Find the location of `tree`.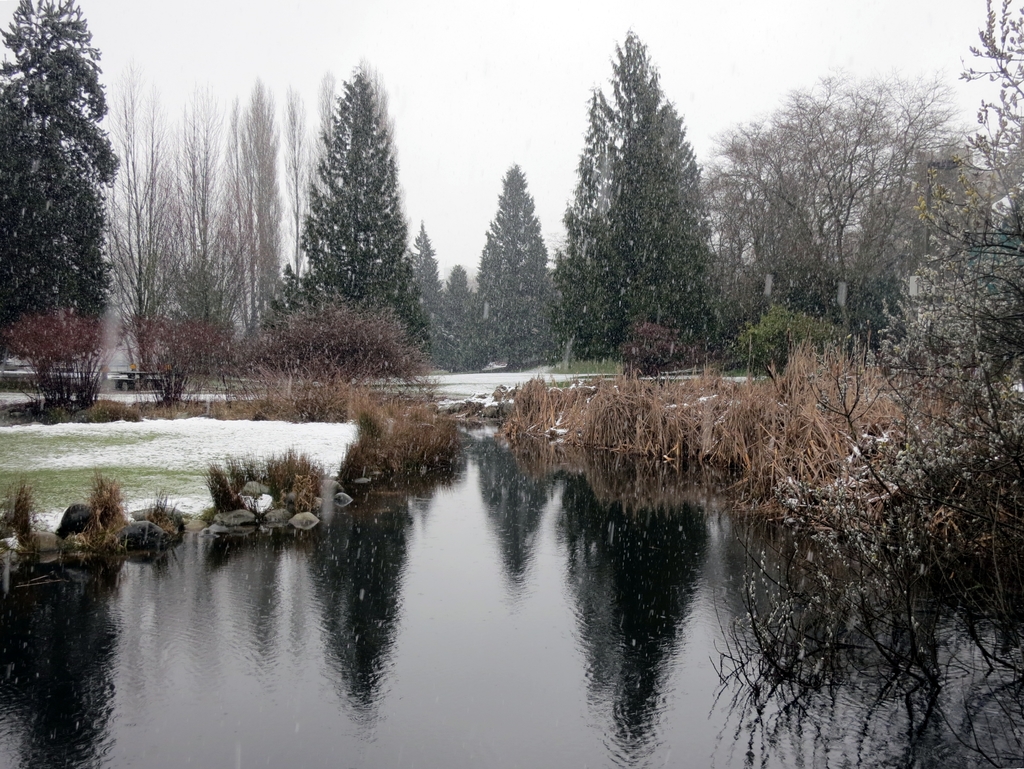
Location: region(113, 75, 180, 379).
